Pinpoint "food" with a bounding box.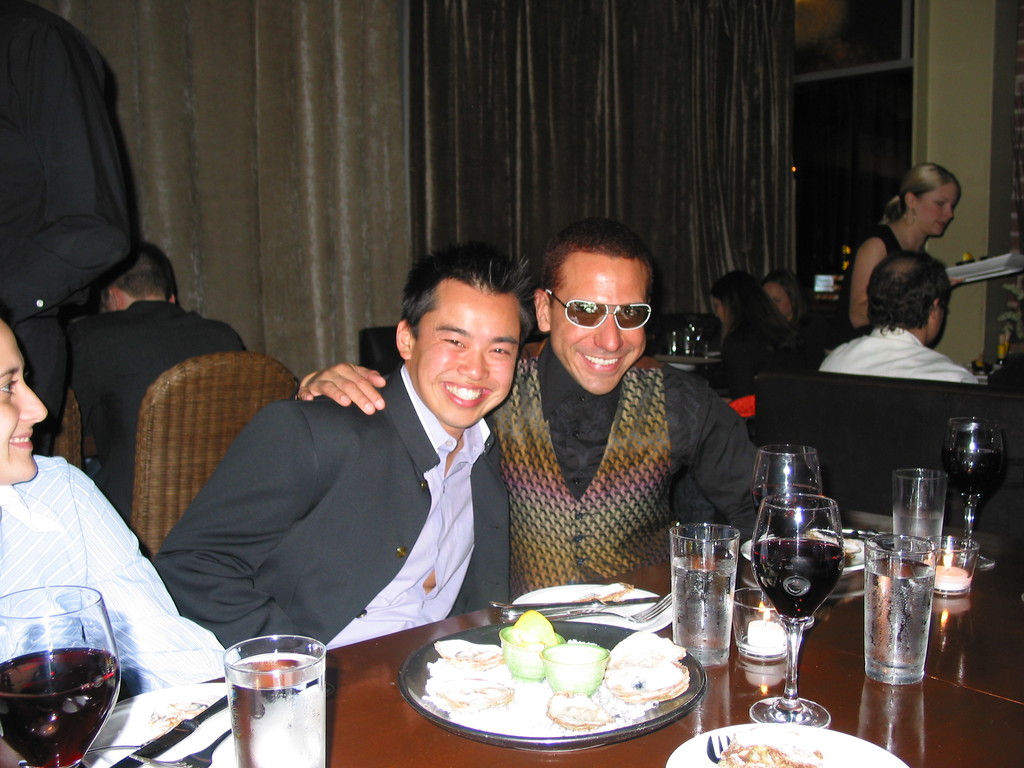
(x1=573, y1=580, x2=635, y2=603).
